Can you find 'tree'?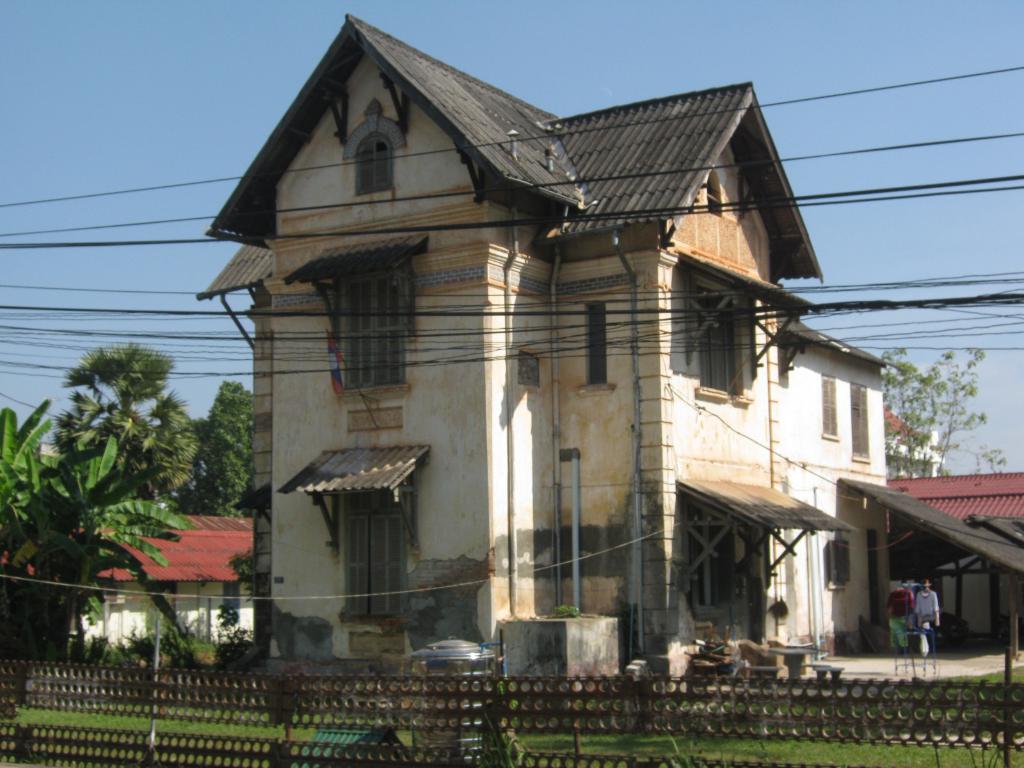
Yes, bounding box: 876,346,995,474.
